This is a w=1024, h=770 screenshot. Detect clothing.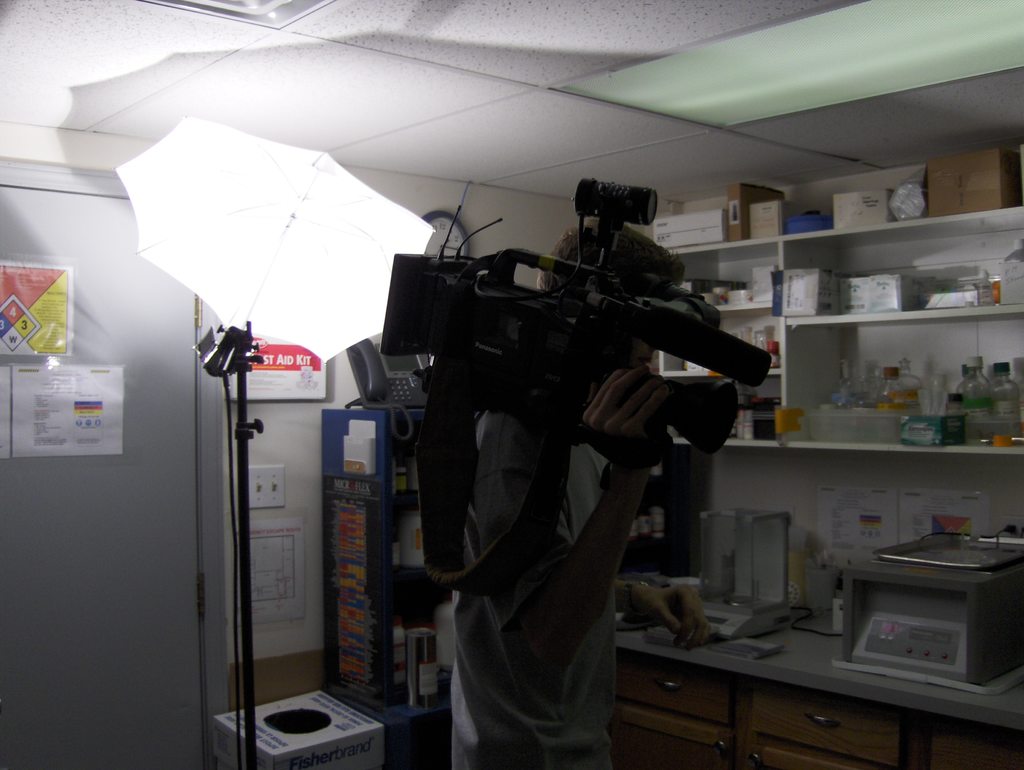
(439,401,621,769).
